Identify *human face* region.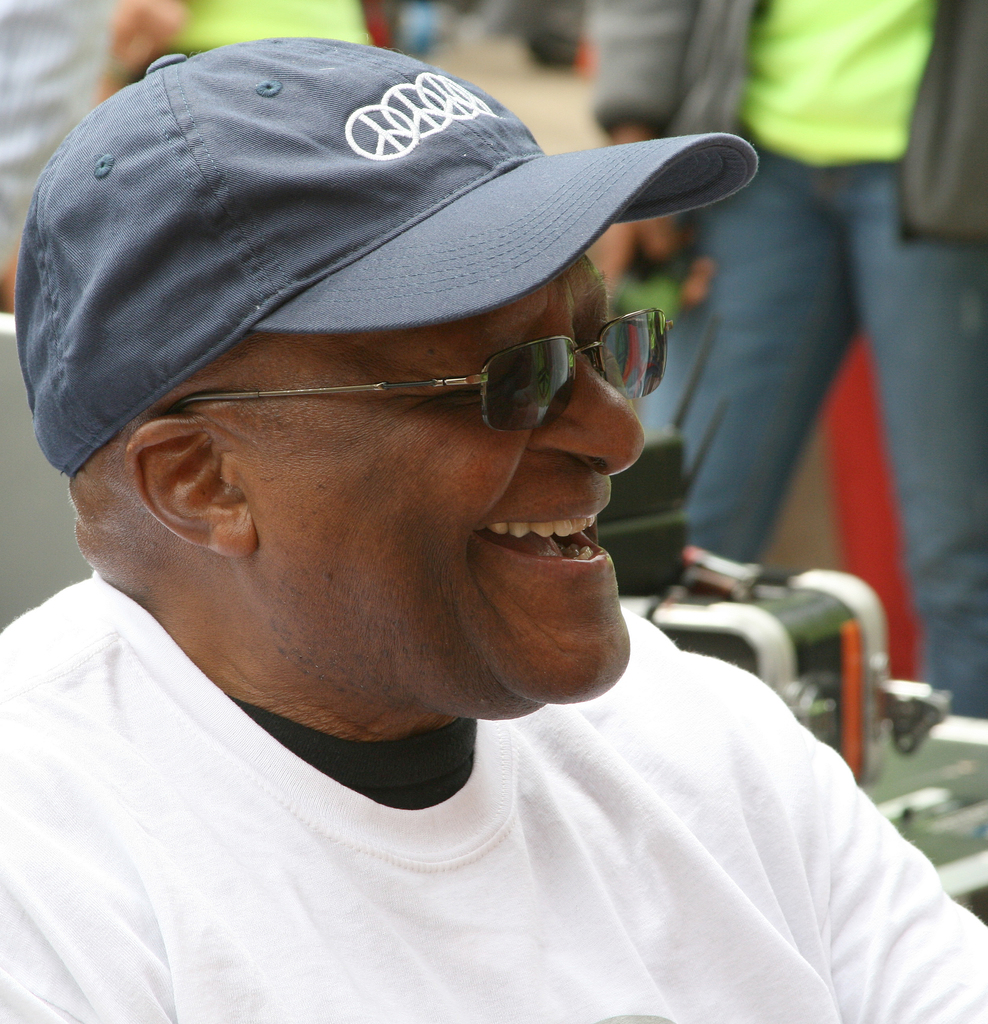
Region: [left=196, top=257, right=628, bottom=717].
